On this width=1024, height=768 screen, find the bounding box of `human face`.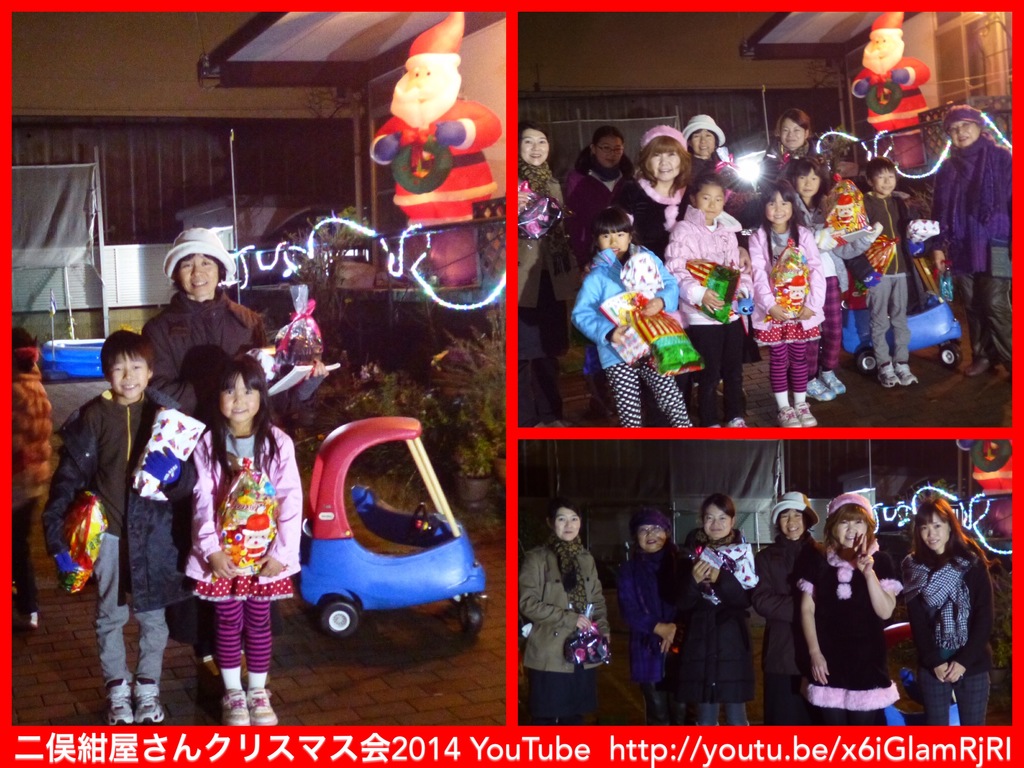
Bounding box: region(767, 188, 789, 218).
